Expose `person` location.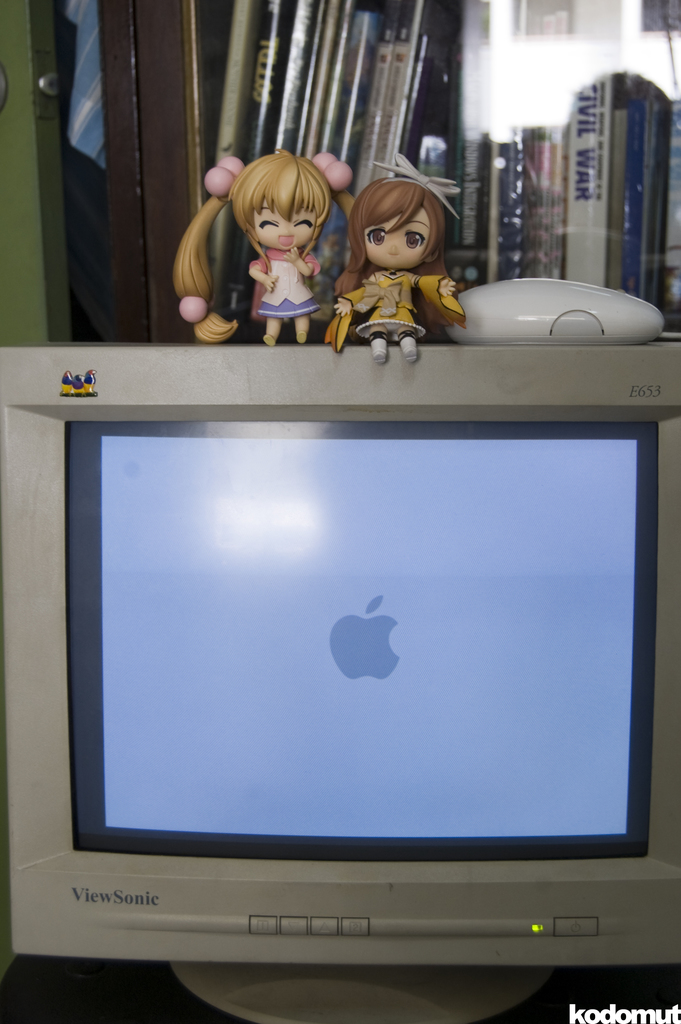
Exposed at {"left": 172, "top": 147, "right": 364, "bottom": 341}.
